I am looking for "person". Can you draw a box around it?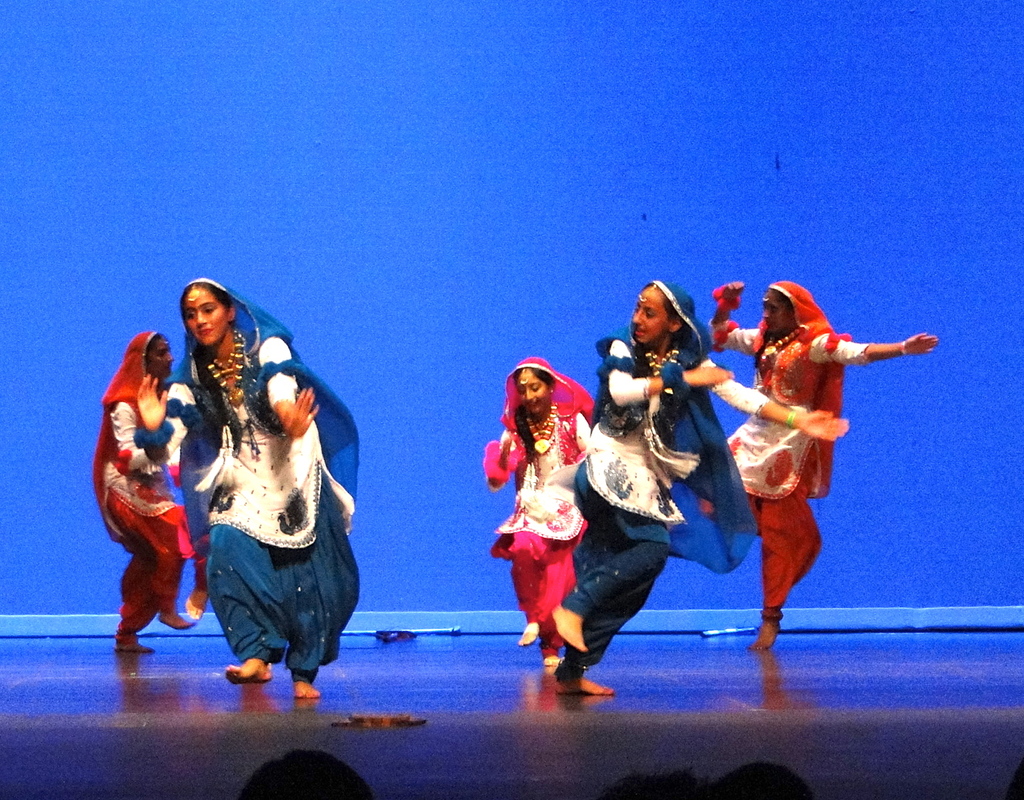
Sure, the bounding box is BBox(549, 277, 754, 697).
